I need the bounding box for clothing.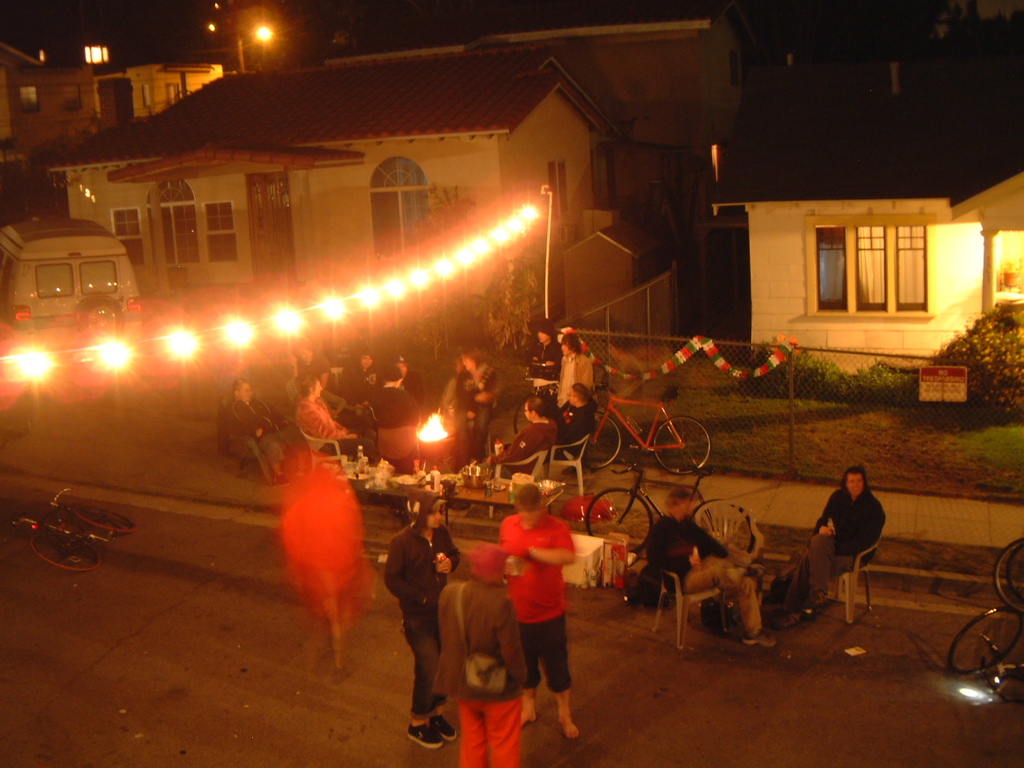
Here it is: bbox(383, 498, 462, 710).
